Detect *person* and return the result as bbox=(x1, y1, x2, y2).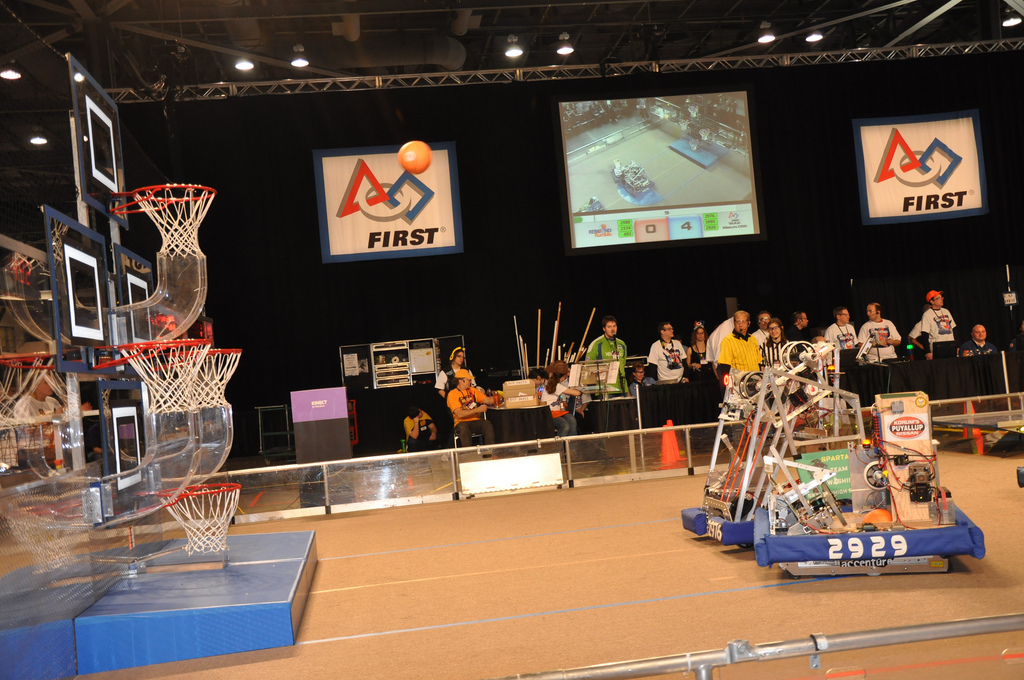
bbox=(451, 361, 498, 454).
